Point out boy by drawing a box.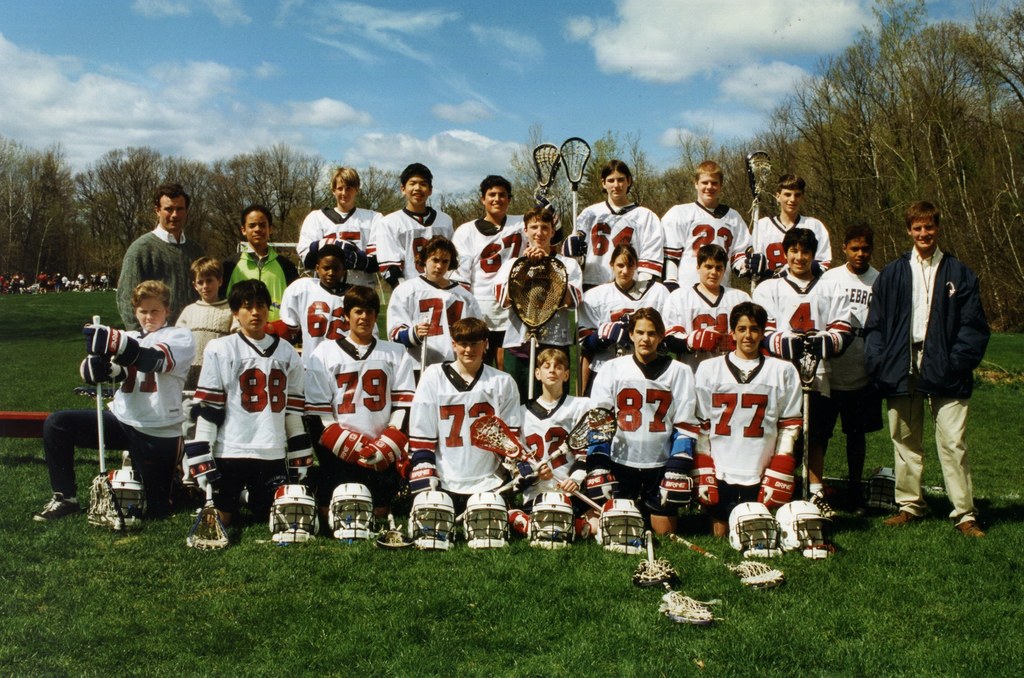
Rect(589, 311, 703, 540).
